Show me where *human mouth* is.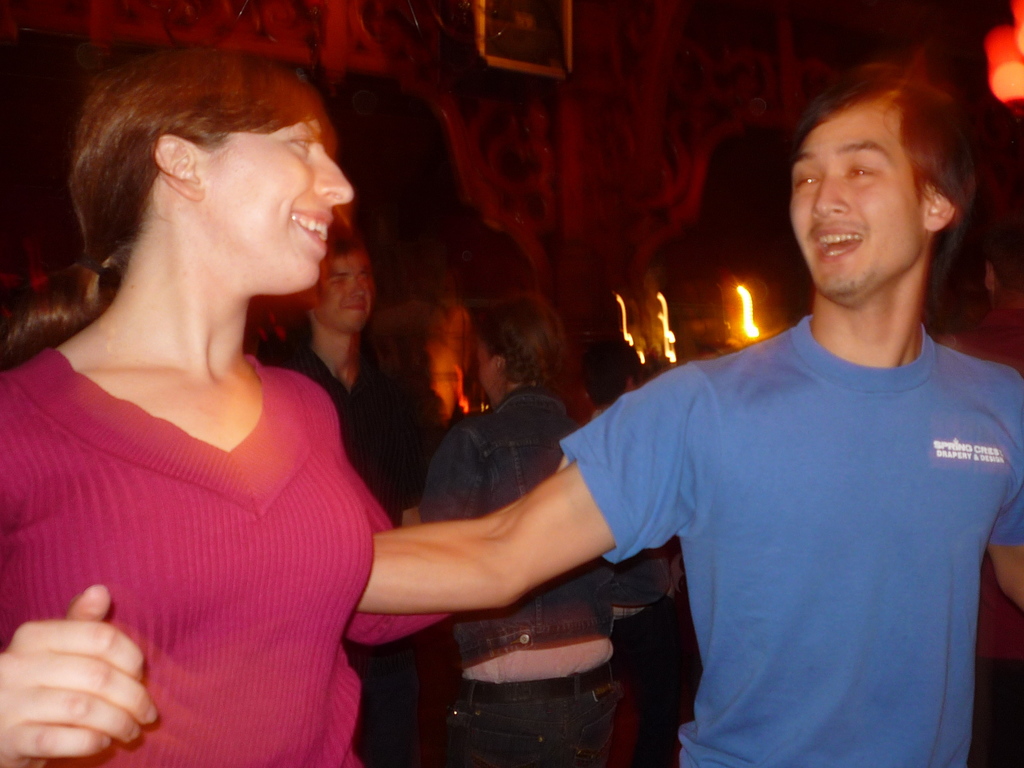
*human mouth* is at locate(289, 200, 339, 248).
